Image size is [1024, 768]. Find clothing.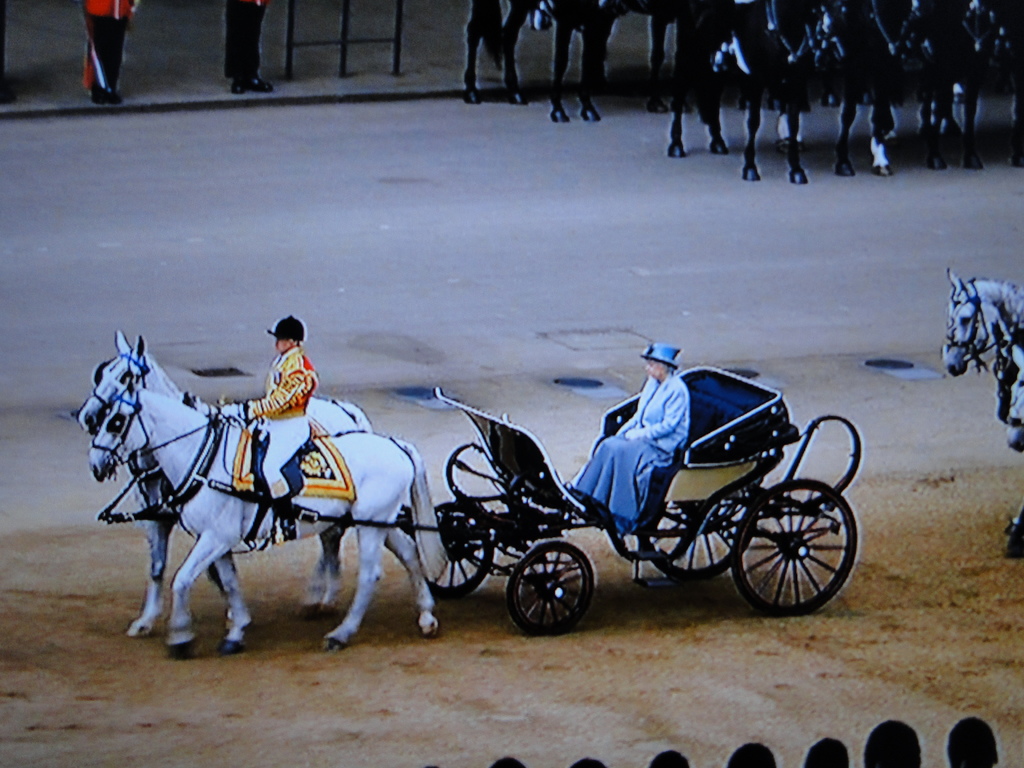
225 0 261 76.
